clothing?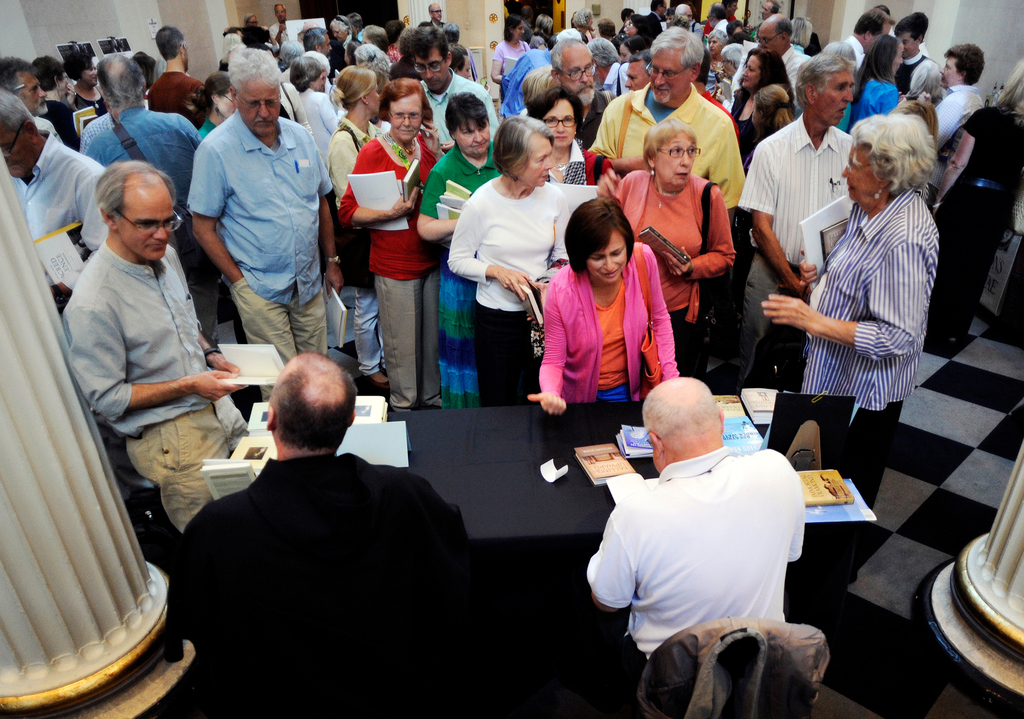
{"left": 801, "top": 178, "right": 940, "bottom": 555}
